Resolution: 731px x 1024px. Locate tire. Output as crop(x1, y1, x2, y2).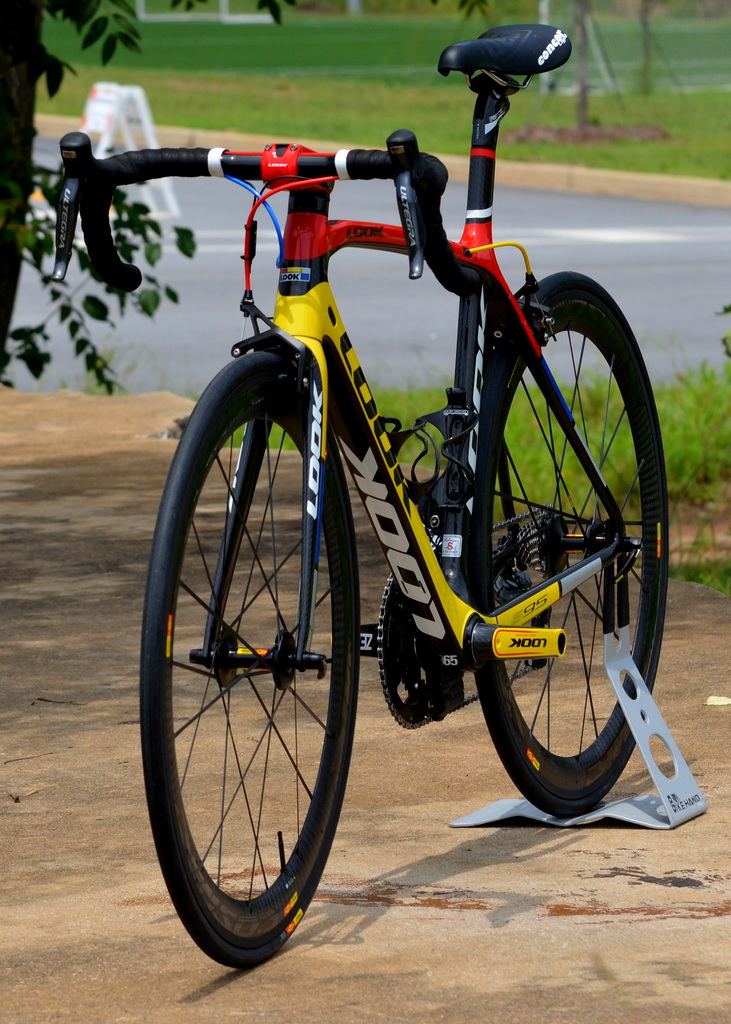
crop(138, 351, 363, 970).
